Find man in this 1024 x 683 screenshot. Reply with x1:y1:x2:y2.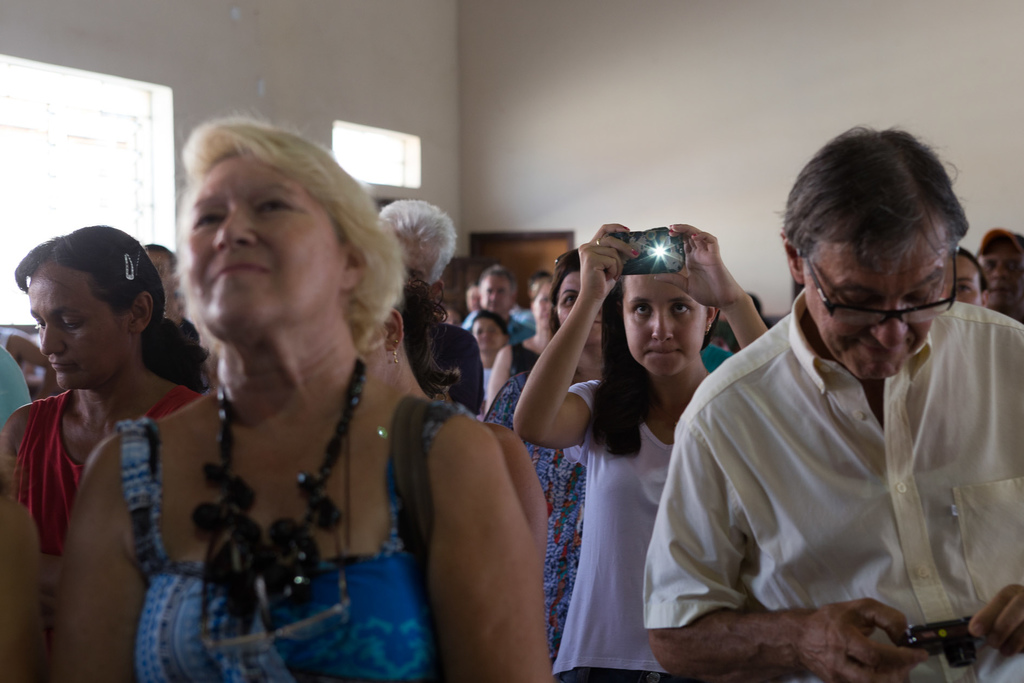
628:118:1023:682.
